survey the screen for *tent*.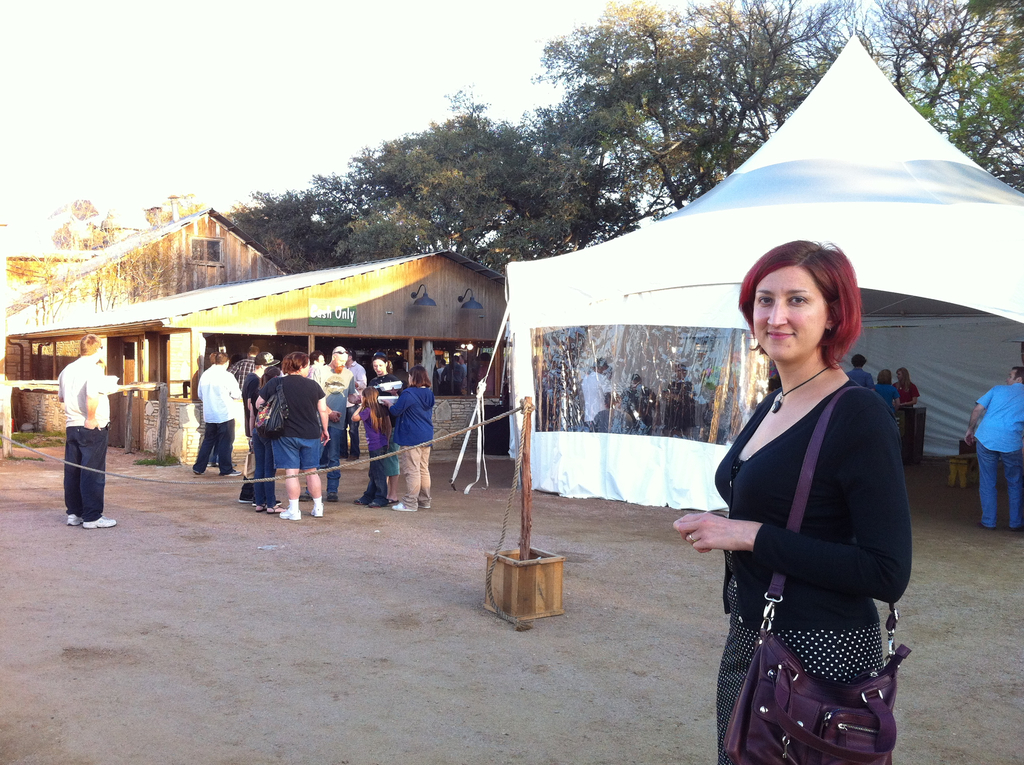
Survey found: bbox(487, 47, 981, 638).
